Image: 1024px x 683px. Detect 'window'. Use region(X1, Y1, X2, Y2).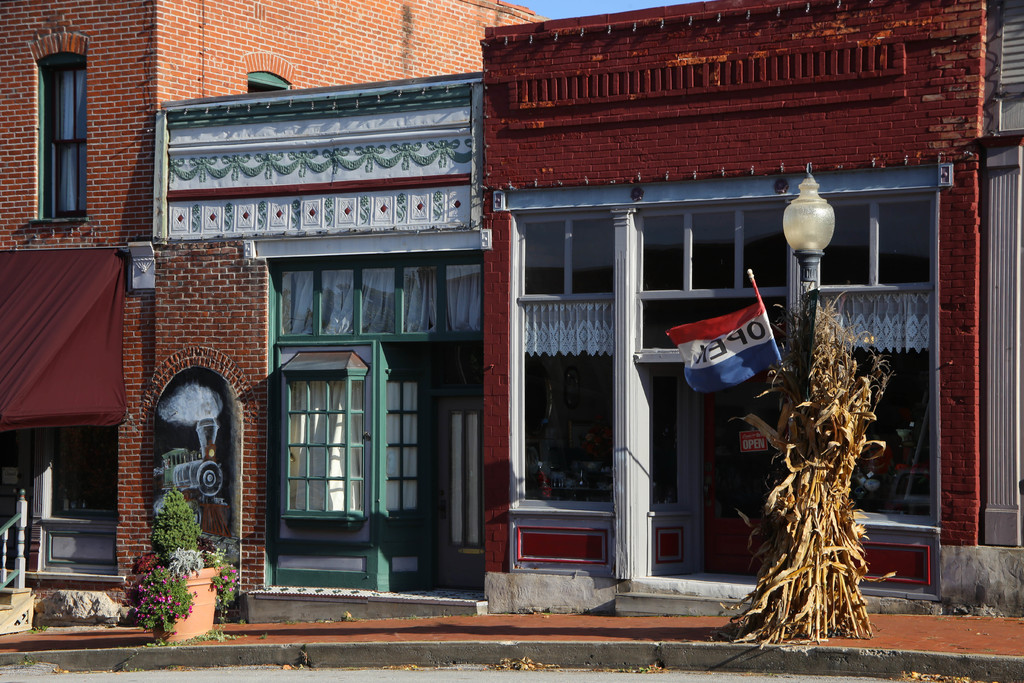
region(33, 33, 93, 220).
